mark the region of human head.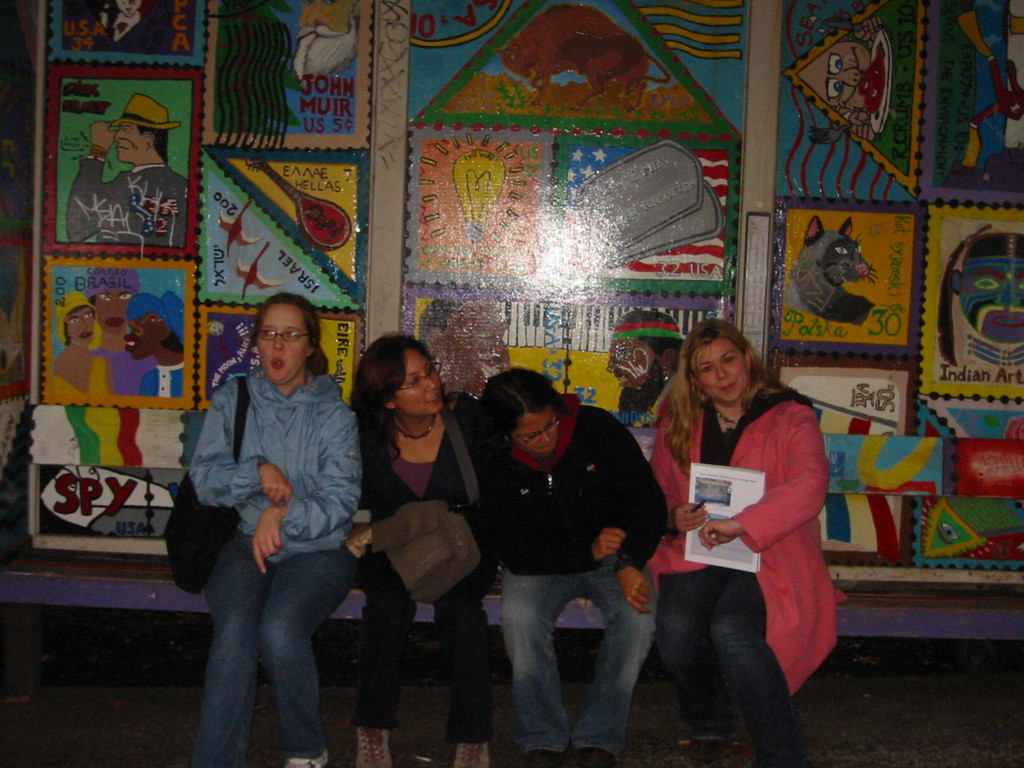
Region: (118,0,141,19).
